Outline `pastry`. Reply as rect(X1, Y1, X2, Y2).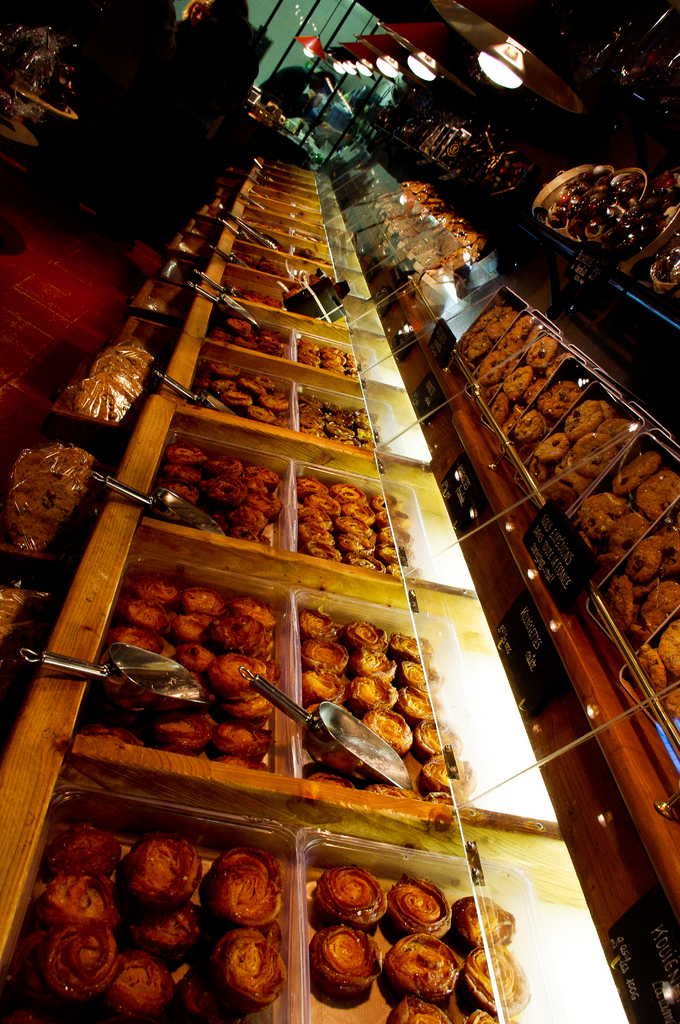
rect(221, 928, 289, 1008).
